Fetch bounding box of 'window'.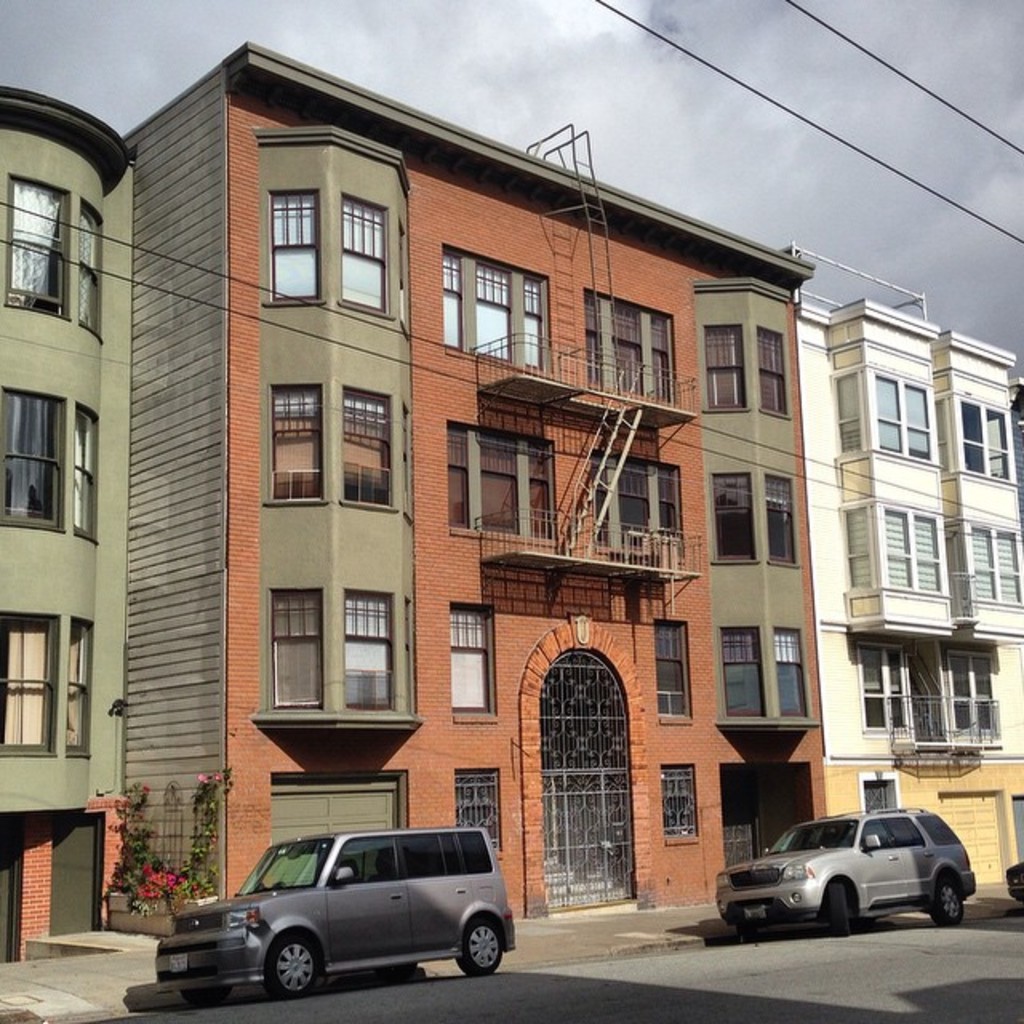
Bbox: (left=757, top=326, right=786, bottom=421).
